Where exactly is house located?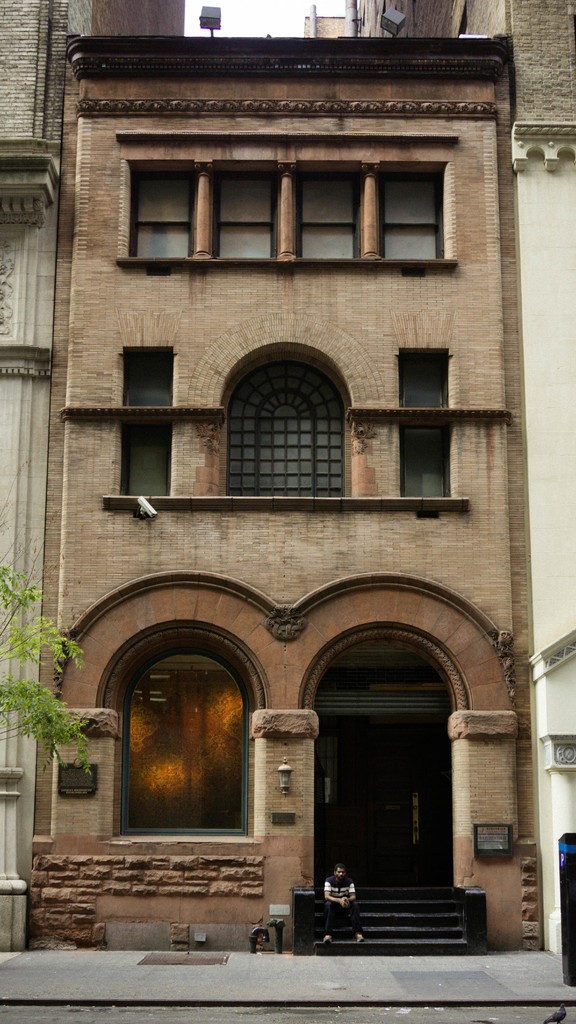
Its bounding box is x1=300 y1=0 x2=575 y2=943.
